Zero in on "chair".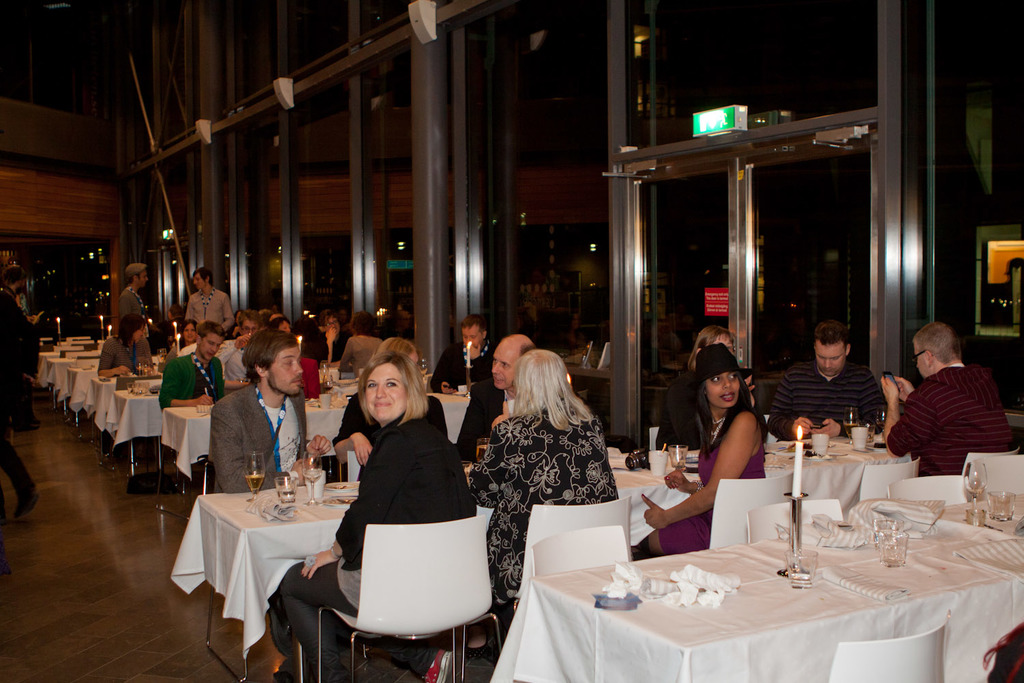
Zeroed in: {"x1": 885, "y1": 477, "x2": 971, "y2": 508}.
